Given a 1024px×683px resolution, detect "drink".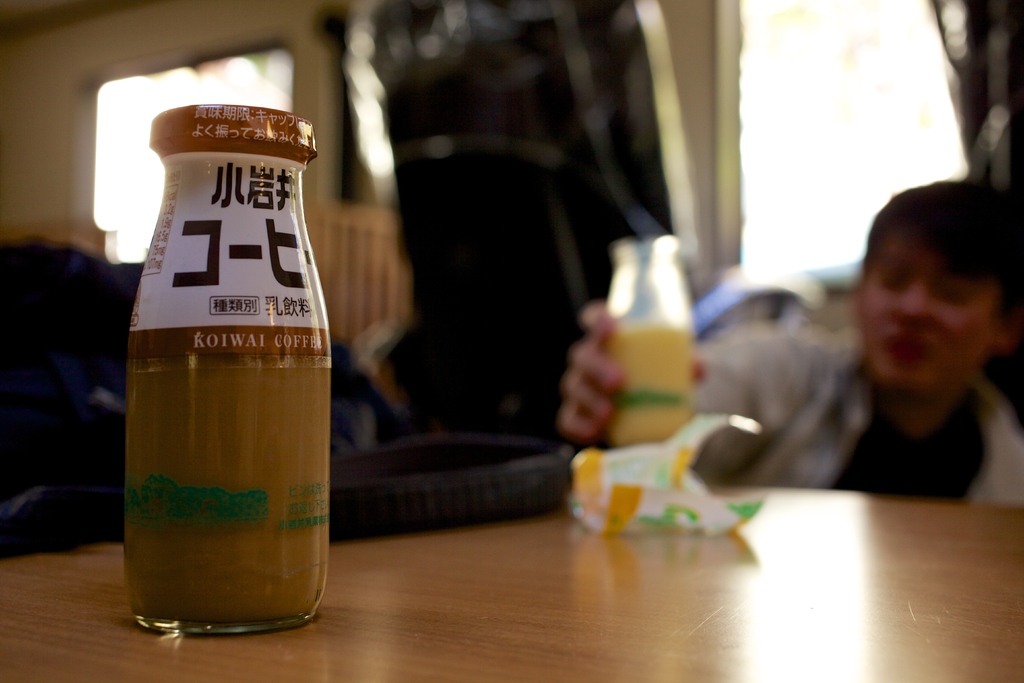
<bbox>116, 105, 316, 651</bbox>.
